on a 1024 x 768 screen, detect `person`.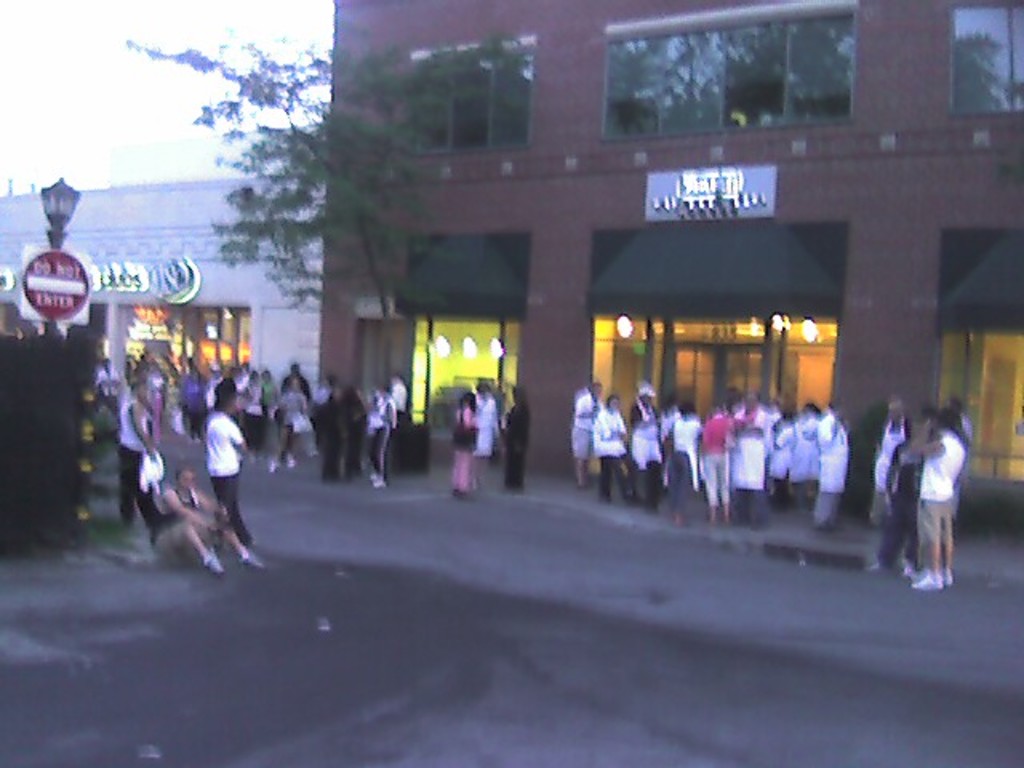
[115,368,157,517].
